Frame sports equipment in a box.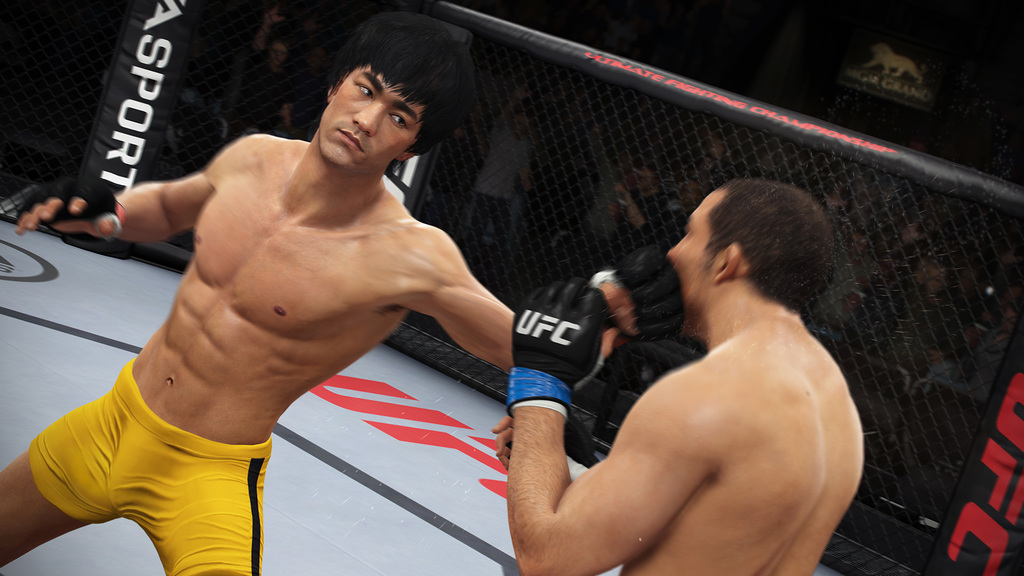
(x1=588, y1=268, x2=618, y2=297).
